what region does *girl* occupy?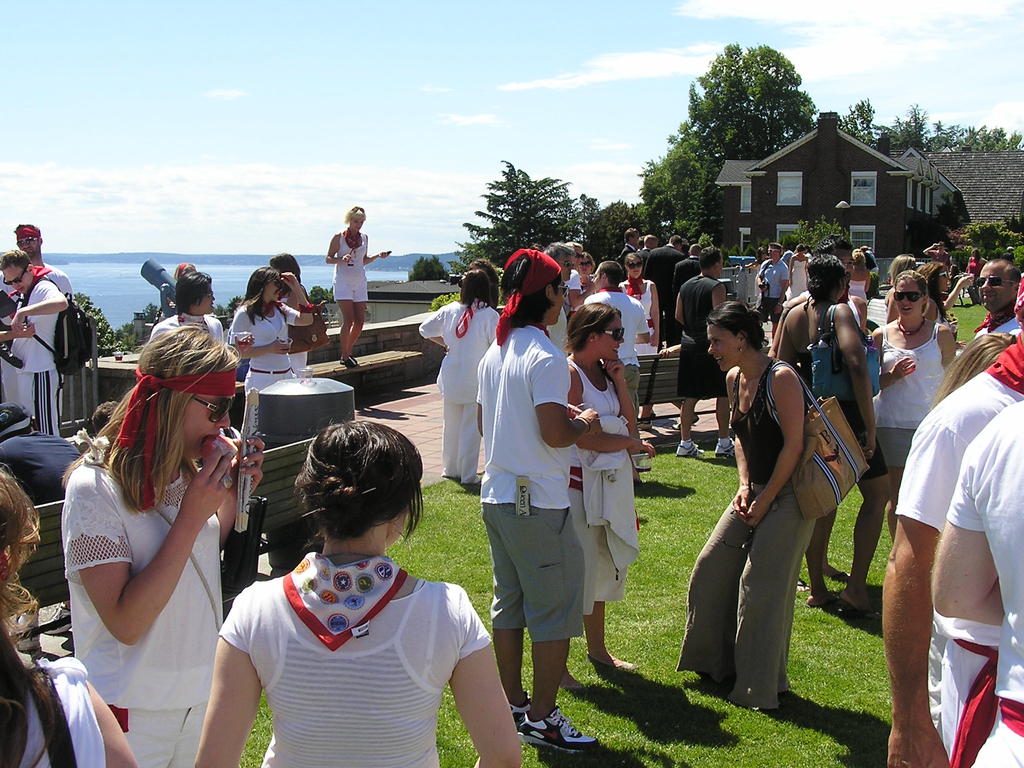
bbox=[188, 415, 525, 767].
